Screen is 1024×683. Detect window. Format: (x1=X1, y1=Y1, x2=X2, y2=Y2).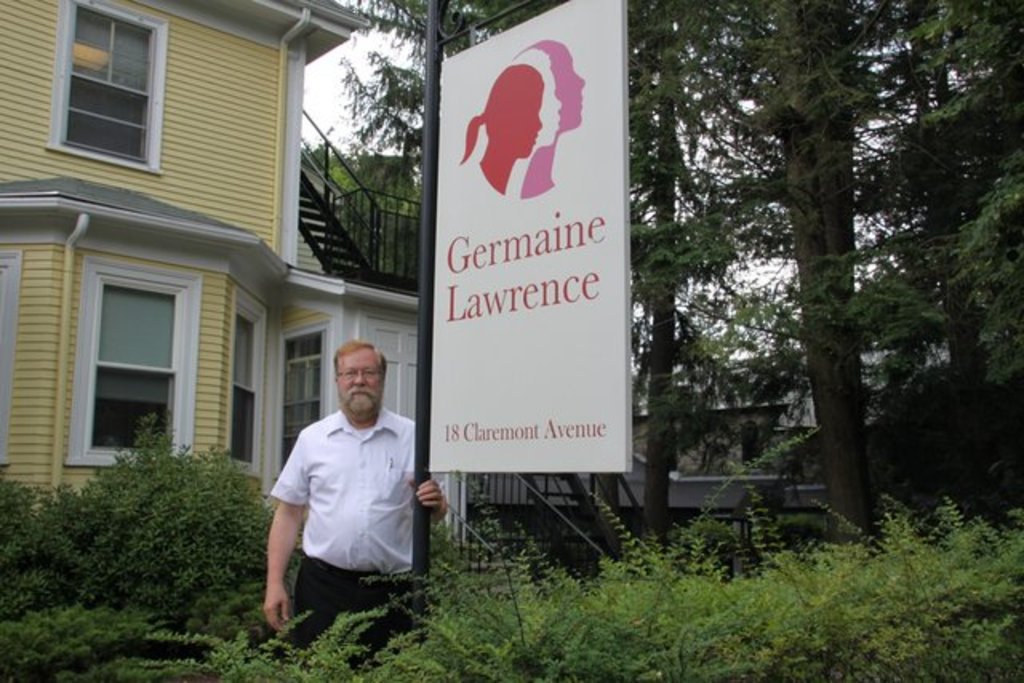
(x1=77, y1=264, x2=190, y2=464).
